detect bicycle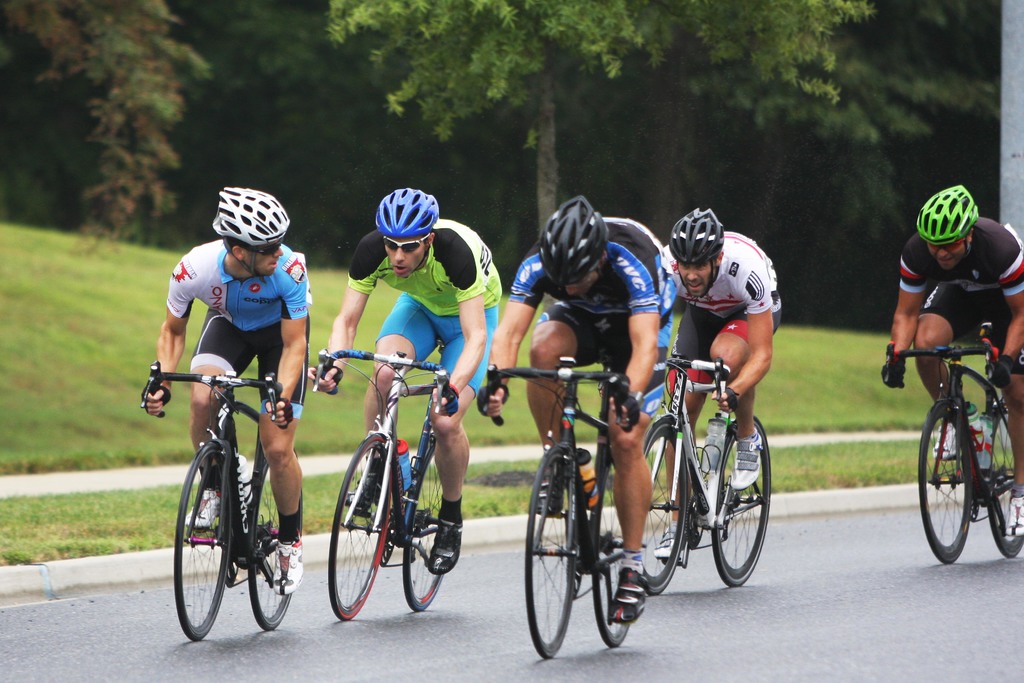
{"left": 138, "top": 373, "right": 319, "bottom": 649}
